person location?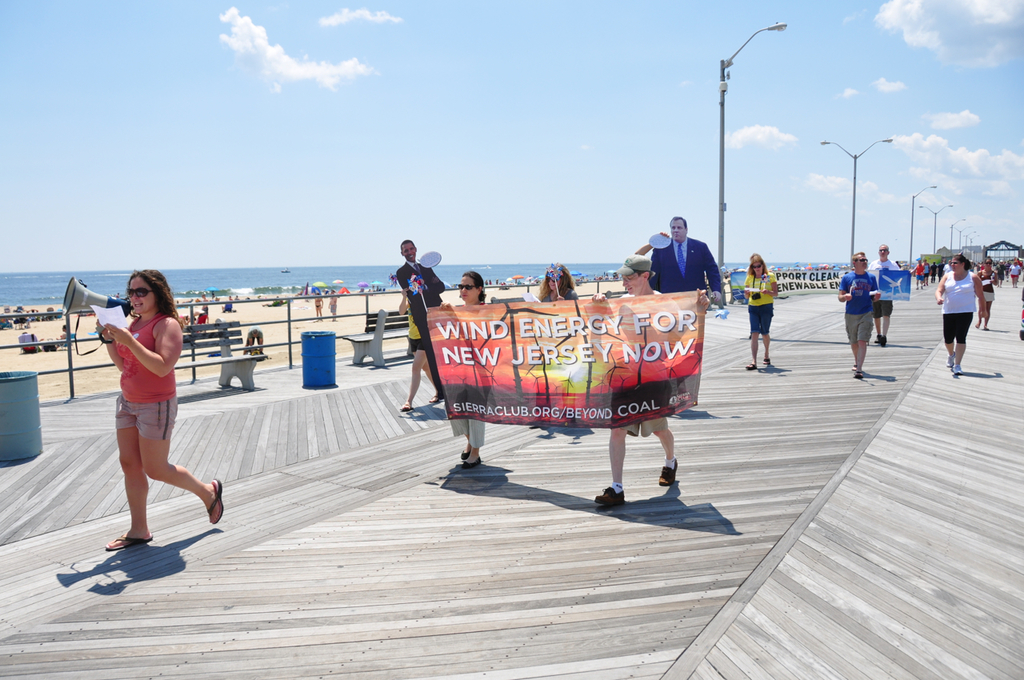
pyautogui.locateOnScreen(312, 289, 326, 316)
